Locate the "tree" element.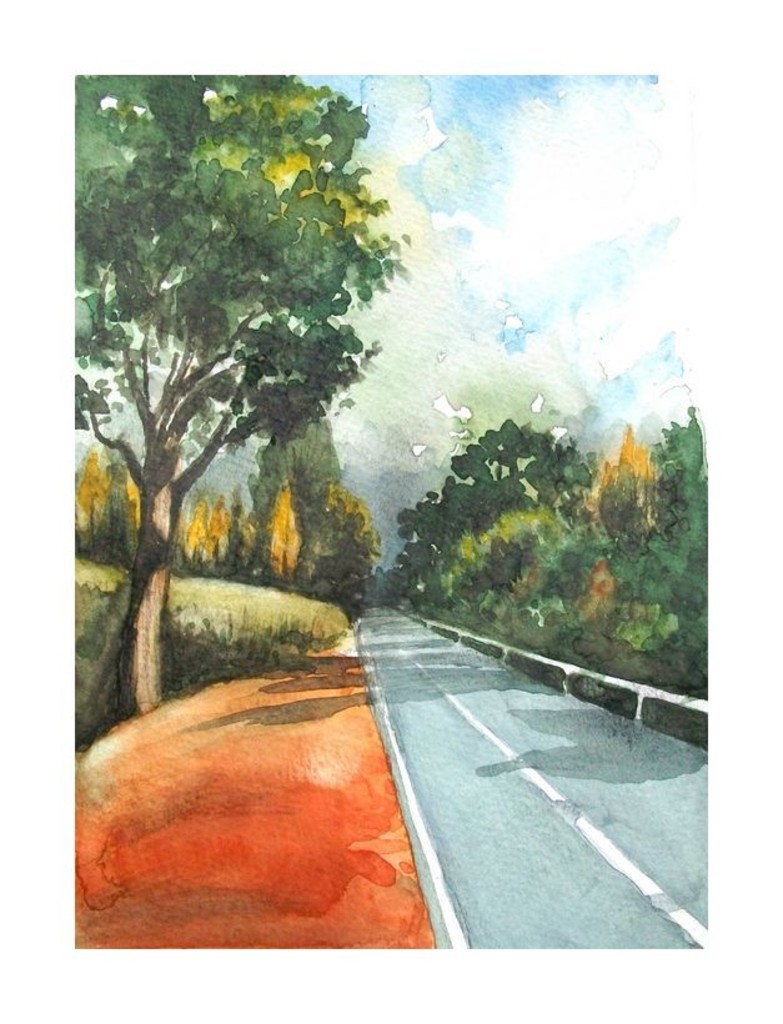
Element bbox: 252:413:381:596.
